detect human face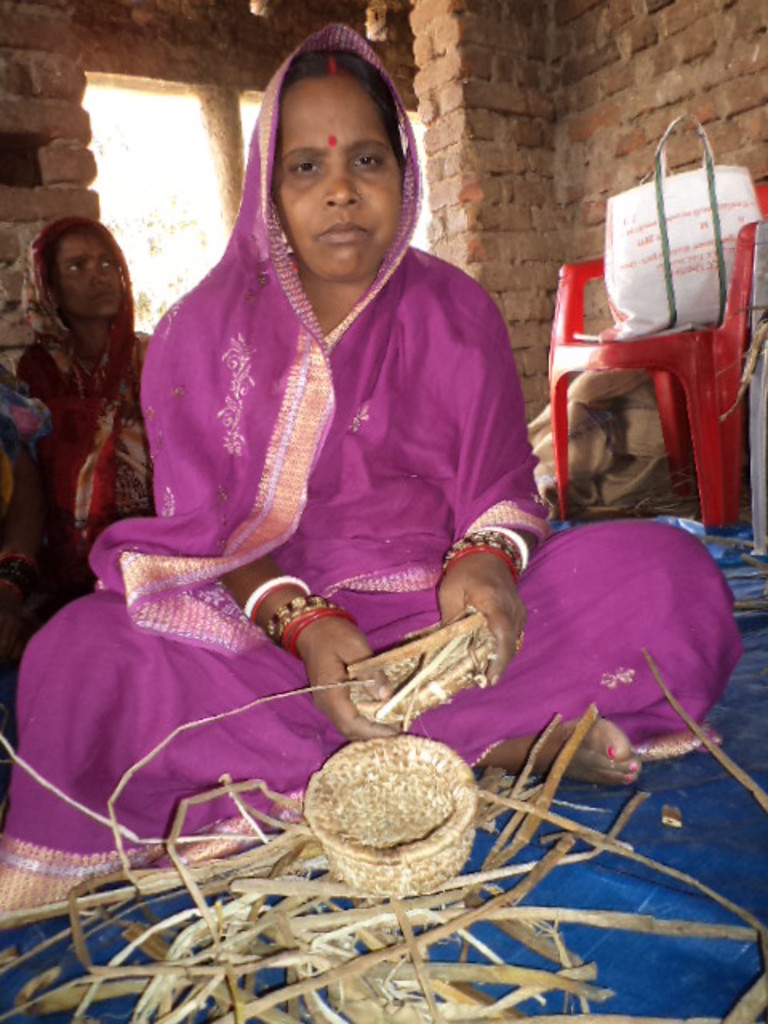
270/77/397/270
